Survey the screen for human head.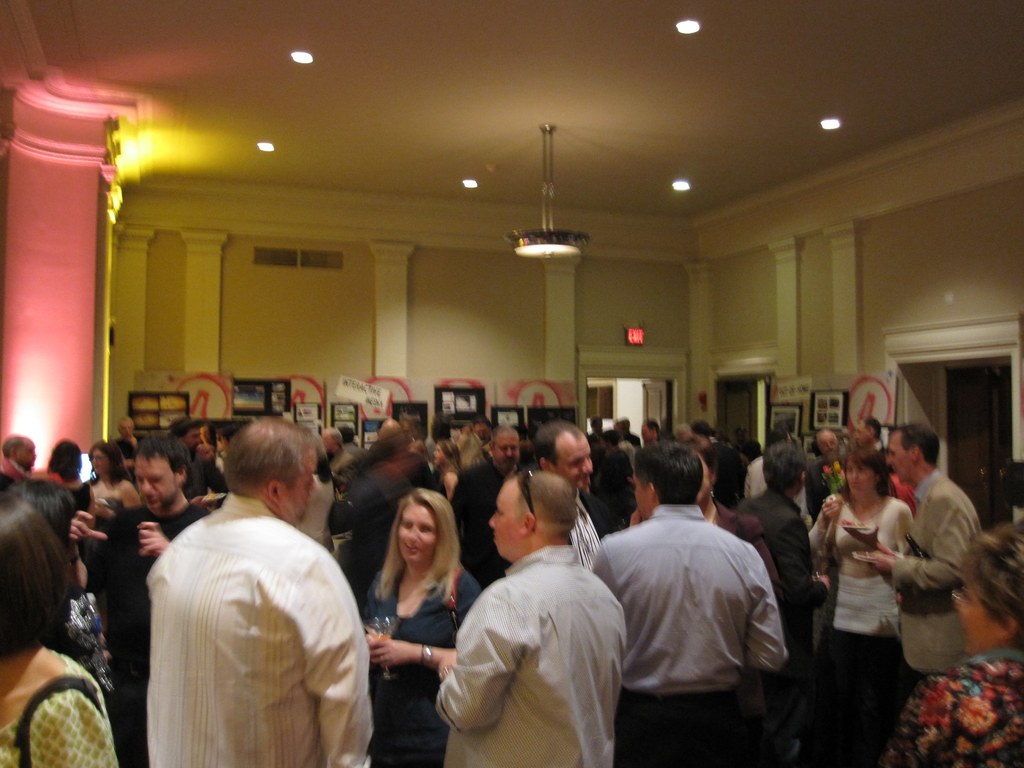
Survey found: left=0, top=486, right=75, bottom=662.
